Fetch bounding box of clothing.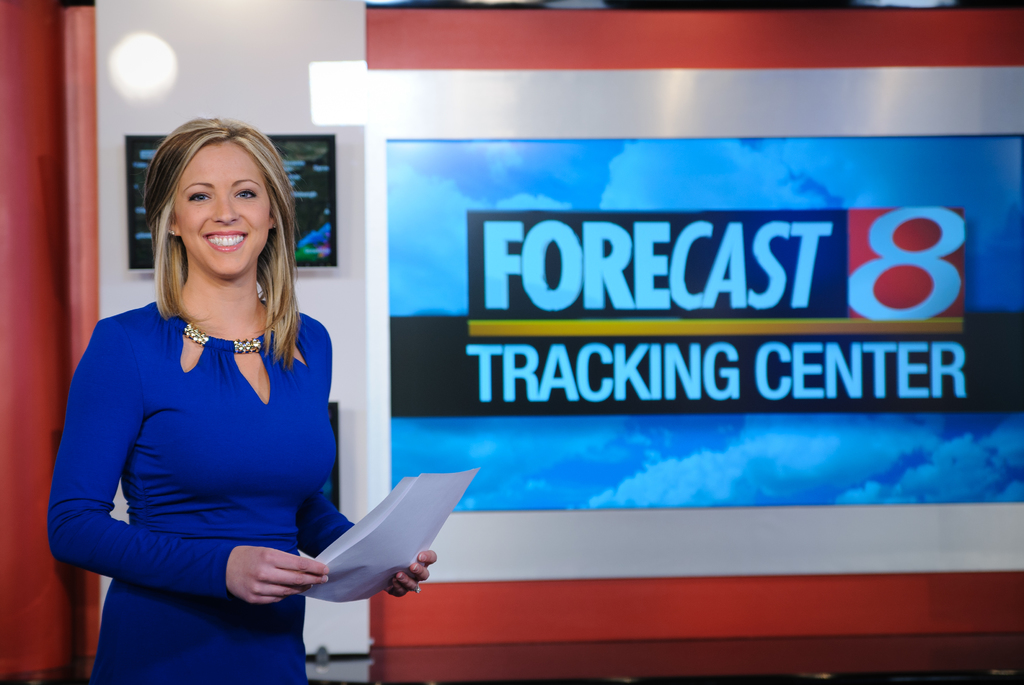
Bbox: 60, 248, 348, 633.
